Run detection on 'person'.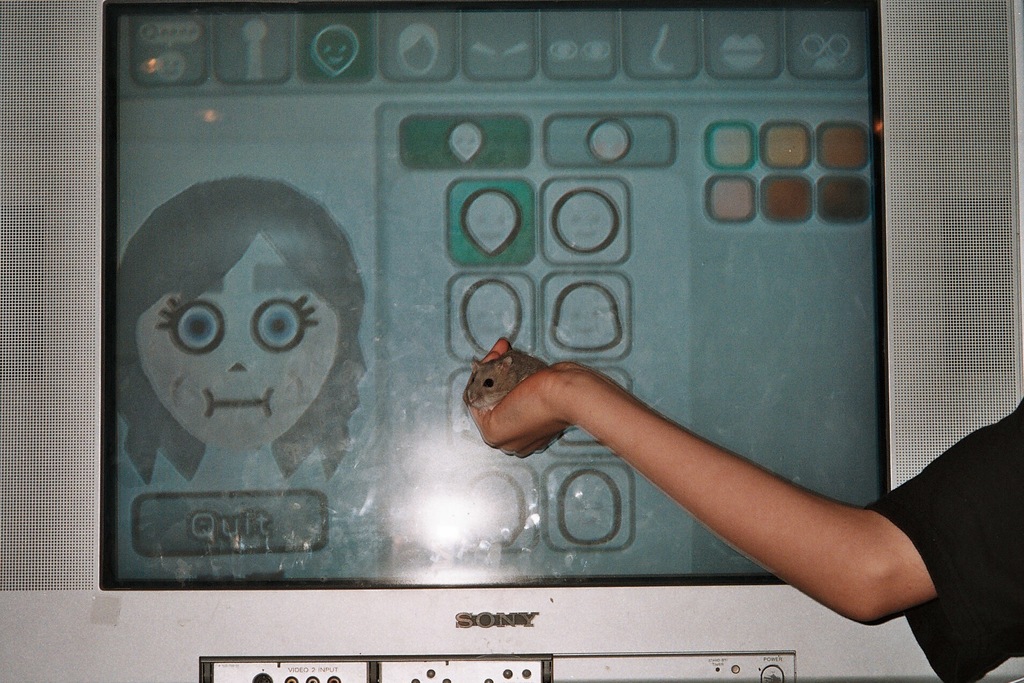
Result: <box>111,176,367,555</box>.
